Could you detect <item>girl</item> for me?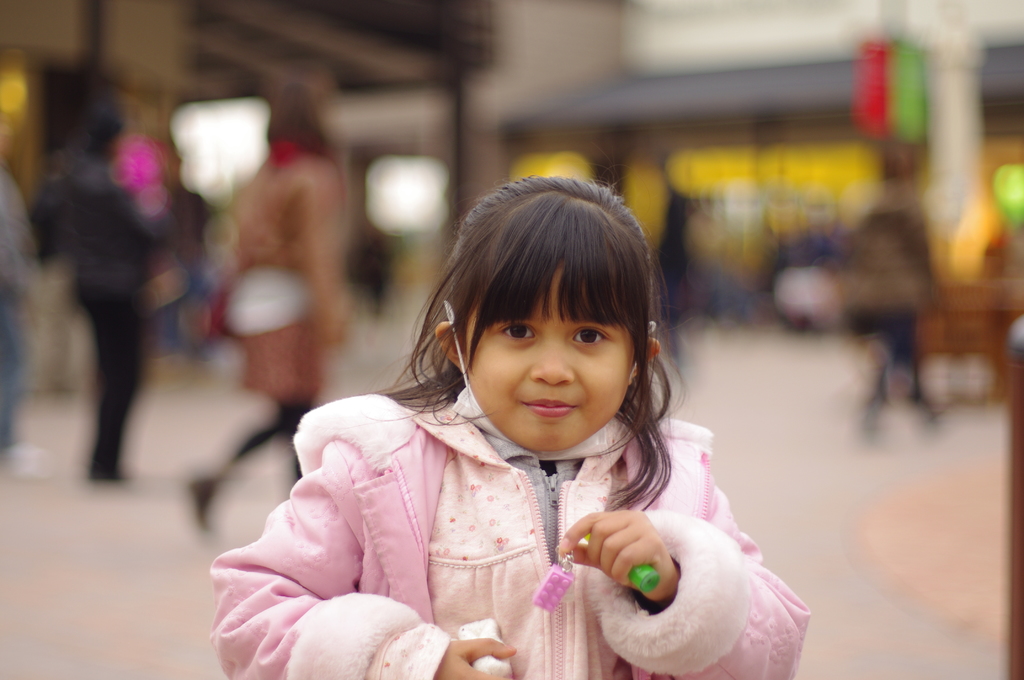
Detection result: (211,172,813,678).
